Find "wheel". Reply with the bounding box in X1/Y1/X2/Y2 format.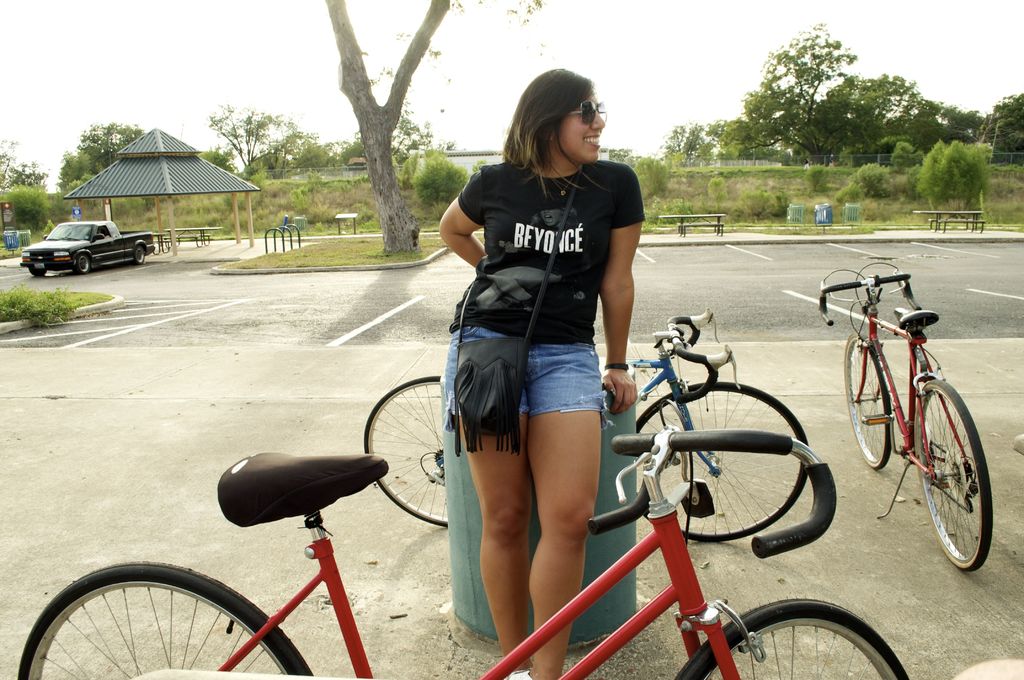
133/243/149/264.
